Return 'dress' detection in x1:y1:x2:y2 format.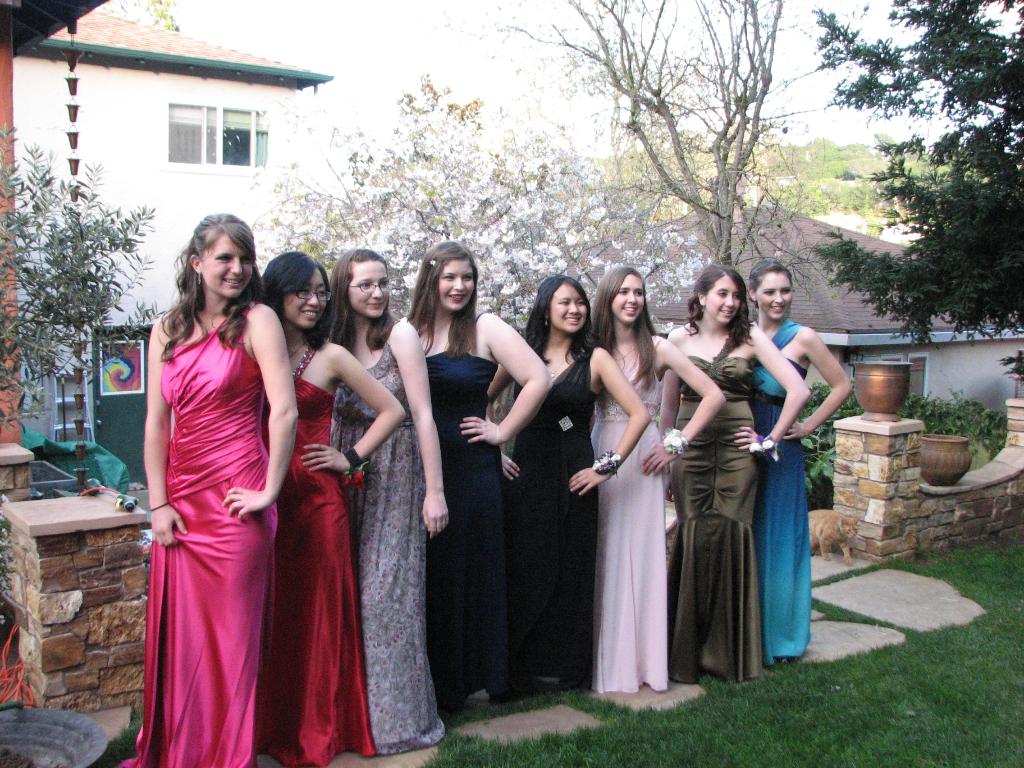
151:303:270:726.
